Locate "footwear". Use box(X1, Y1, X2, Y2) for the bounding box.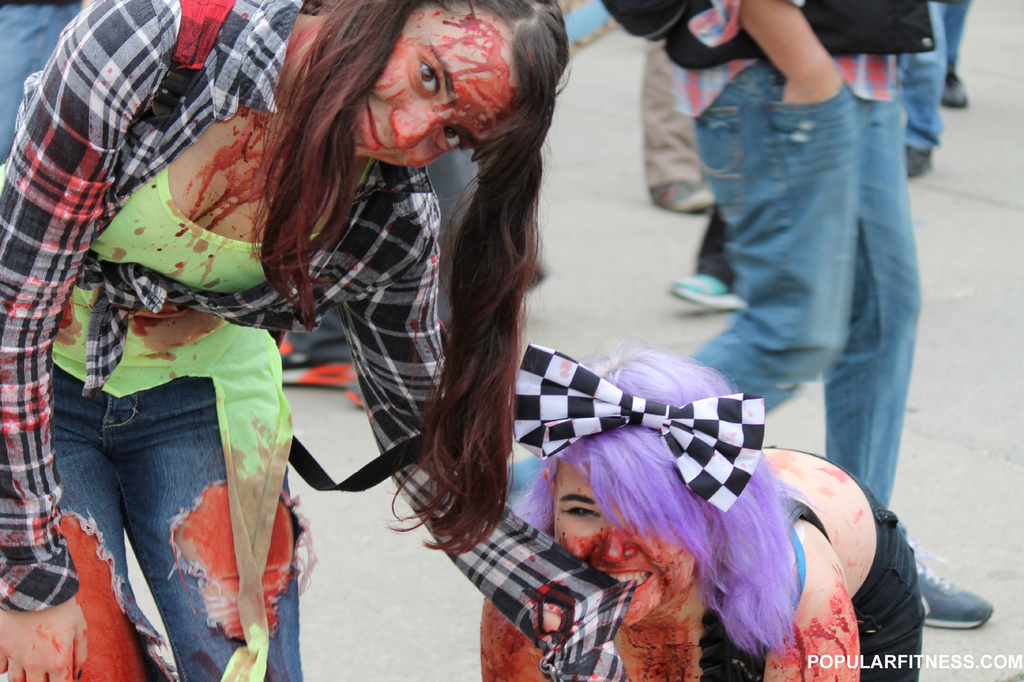
box(914, 553, 991, 630).
